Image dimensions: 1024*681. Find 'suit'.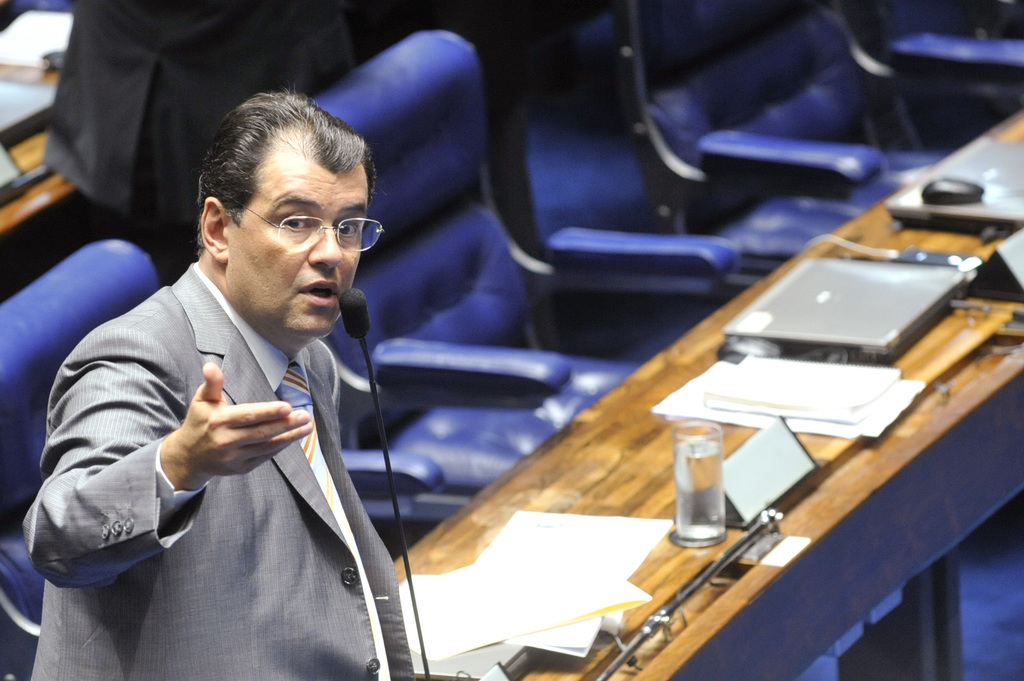
x1=47 y1=229 x2=421 y2=655.
